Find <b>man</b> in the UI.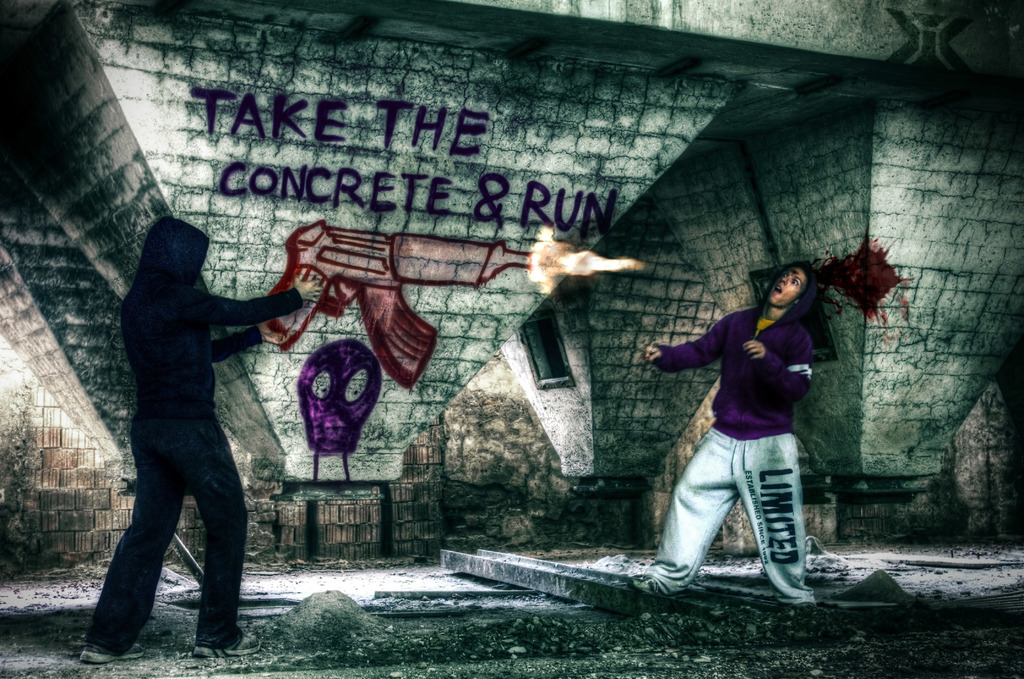
UI element at bbox=[643, 229, 851, 614].
